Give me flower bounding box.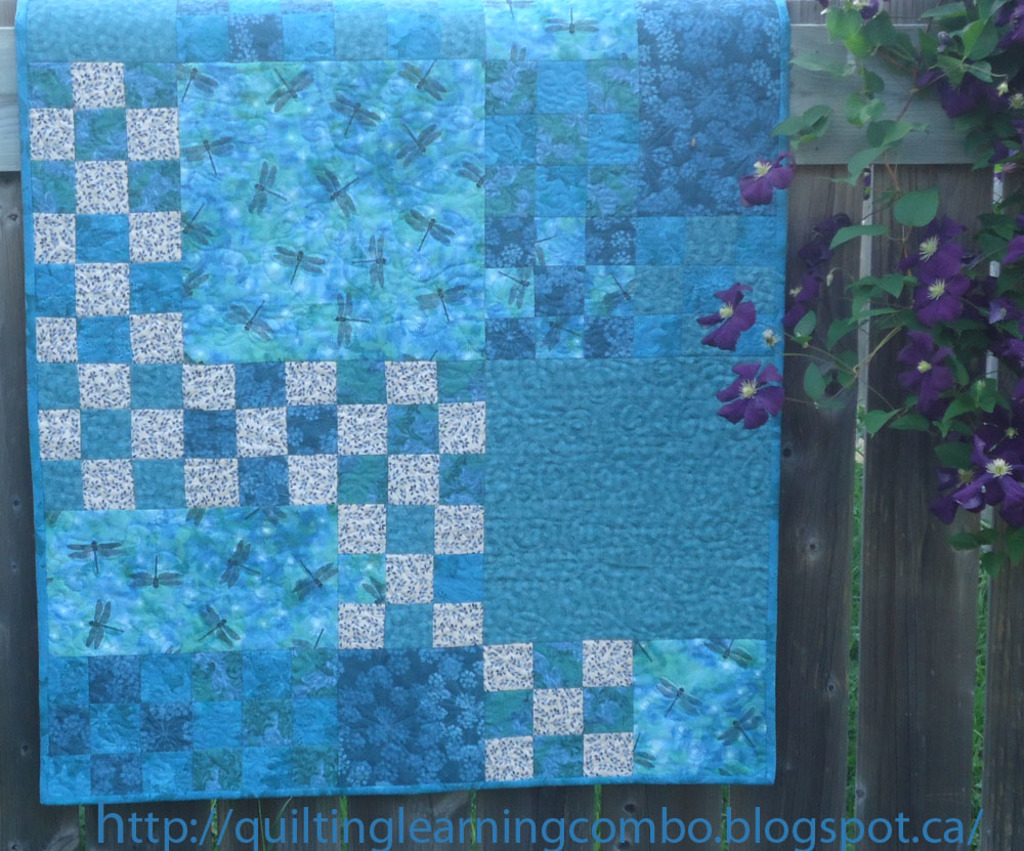
box(717, 358, 786, 432).
